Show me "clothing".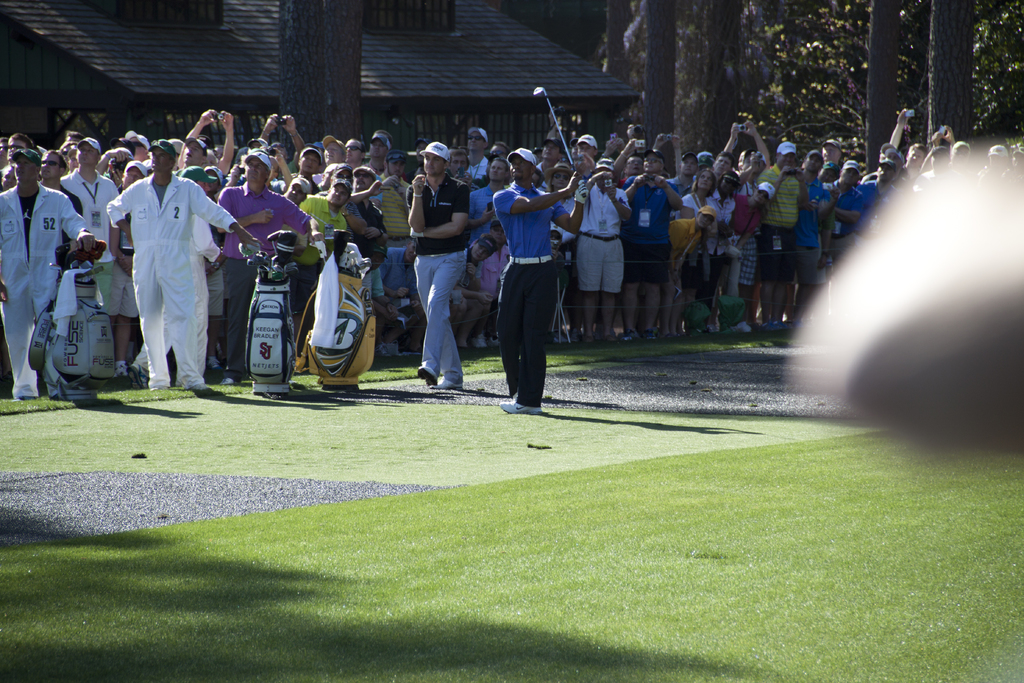
"clothing" is here: [0, 180, 86, 402].
